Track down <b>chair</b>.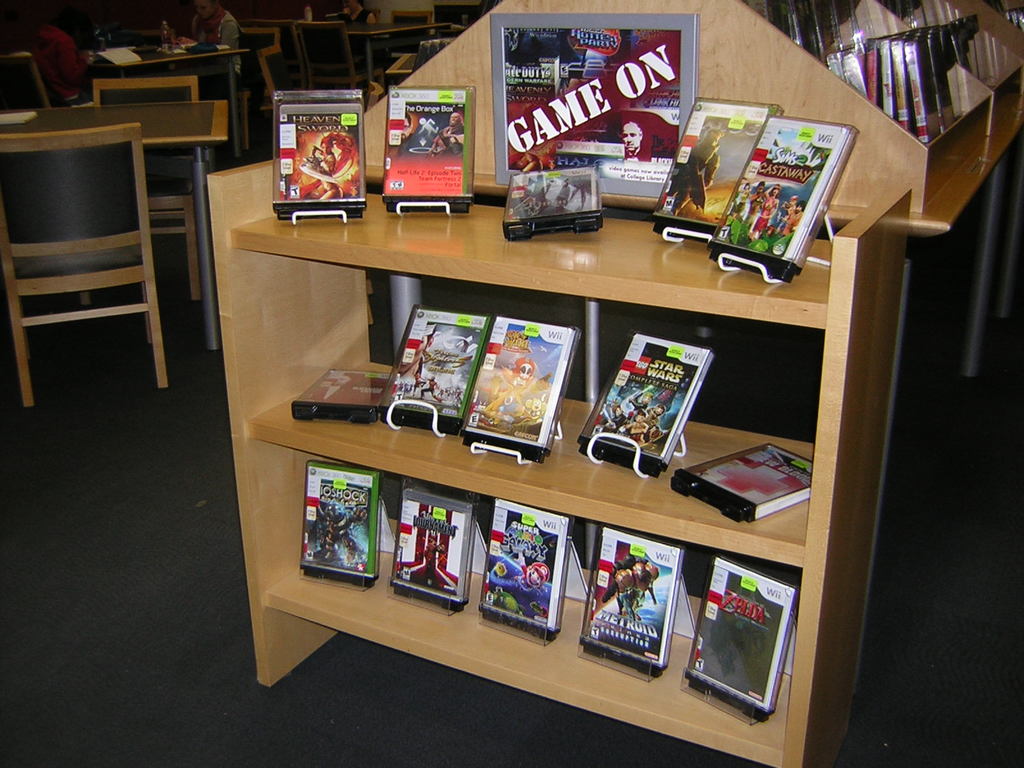
Tracked to detection(75, 74, 202, 309).
